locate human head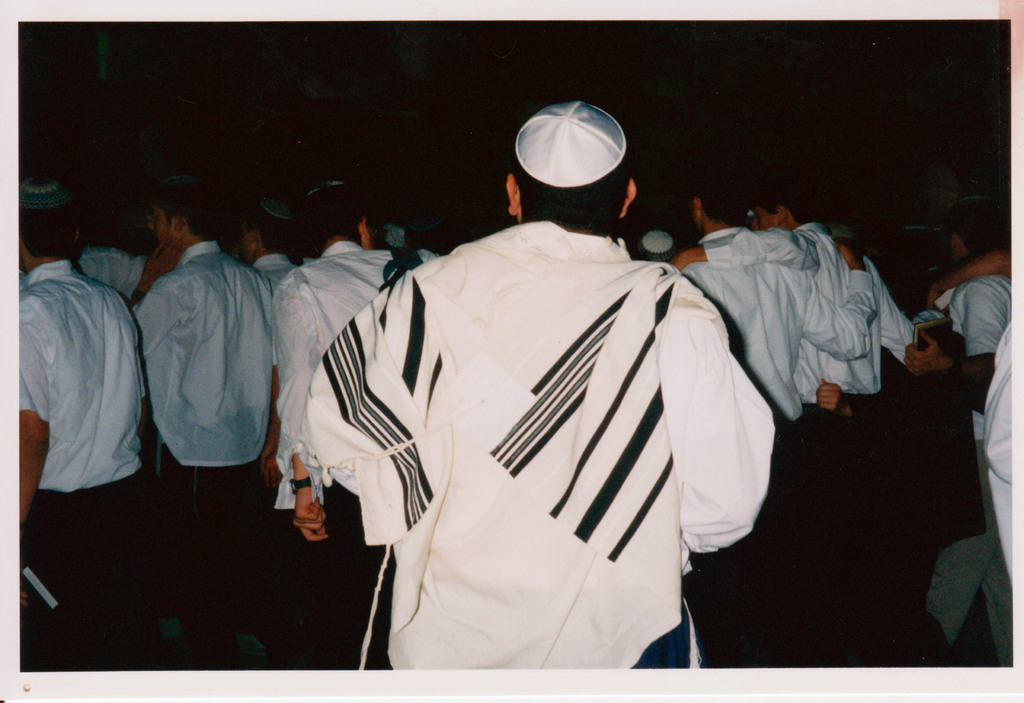
bbox=[10, 175, 84, 273]
